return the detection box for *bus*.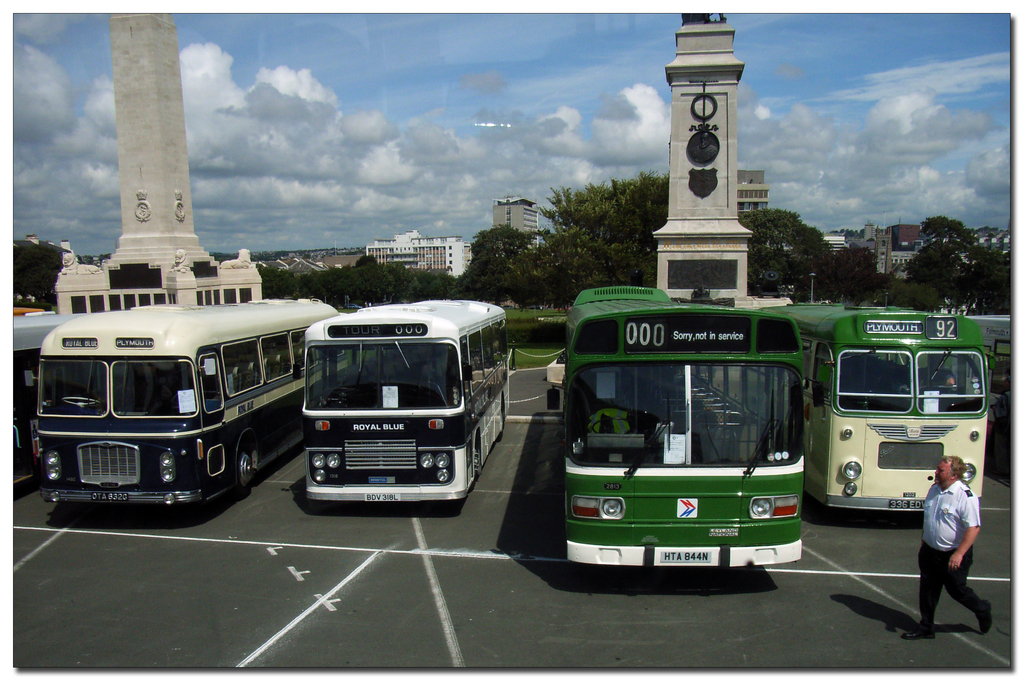
<region>751, 299, 989, 511</region>.
